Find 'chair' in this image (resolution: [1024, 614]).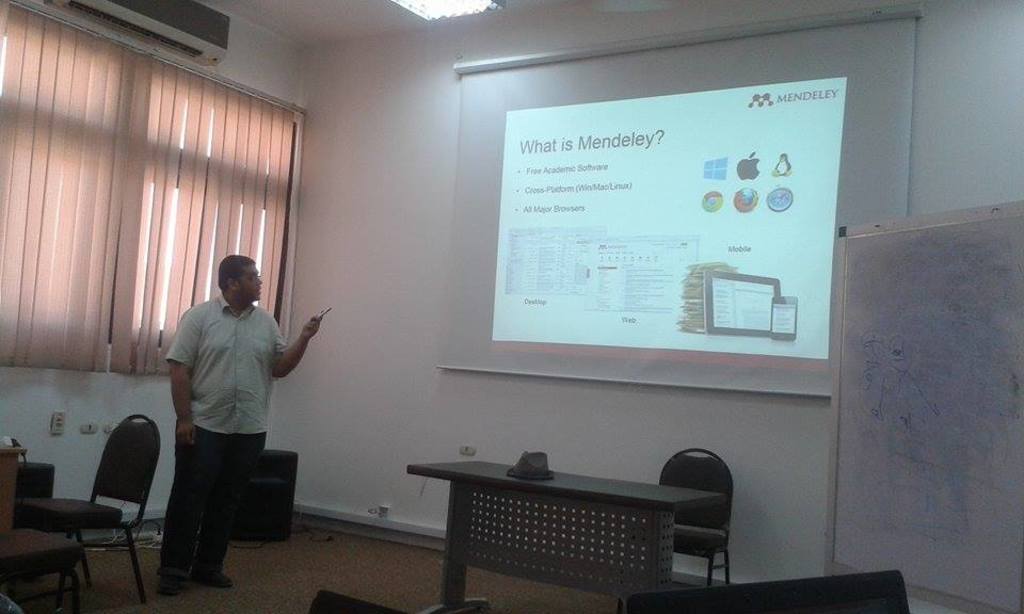
<box>0,526,85,613</box>.
